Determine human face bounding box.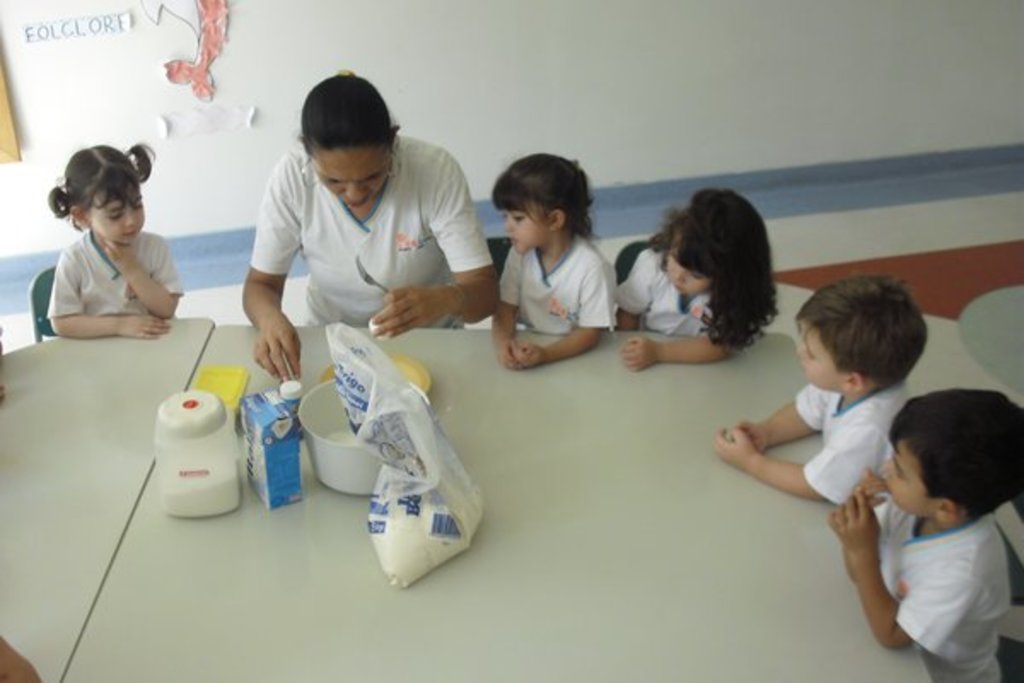
Determined: (x1=662, y1=241, x2=710, y2=301).
